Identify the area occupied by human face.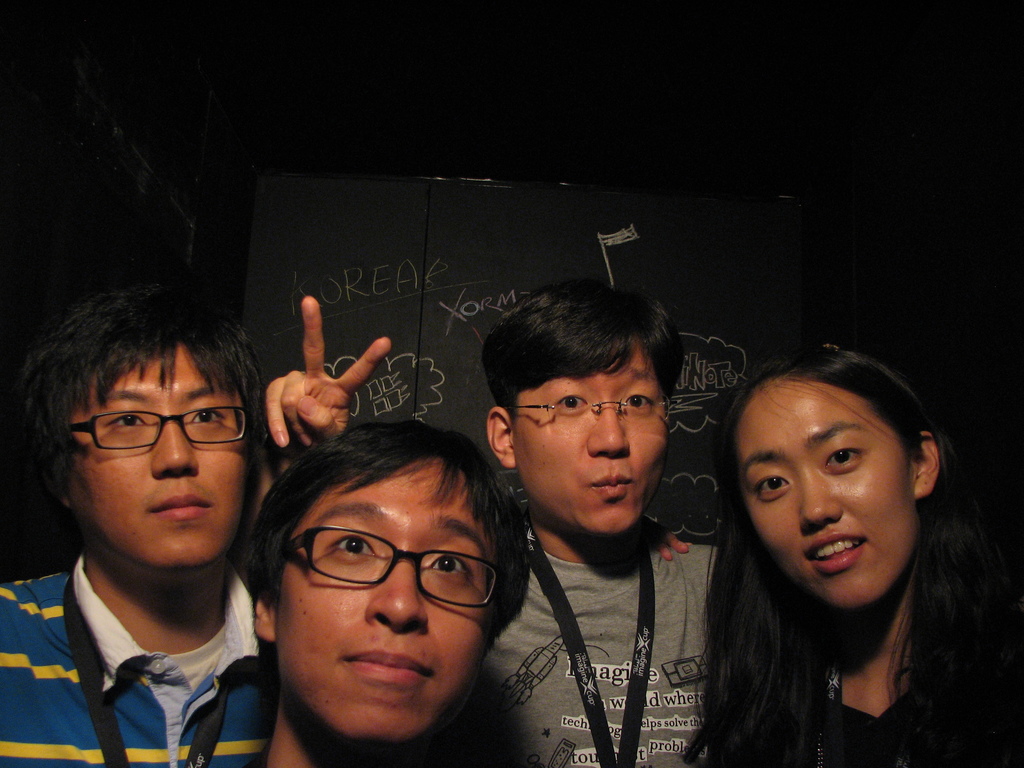
Area: left=74, top=346, right=244, bottom=577.
